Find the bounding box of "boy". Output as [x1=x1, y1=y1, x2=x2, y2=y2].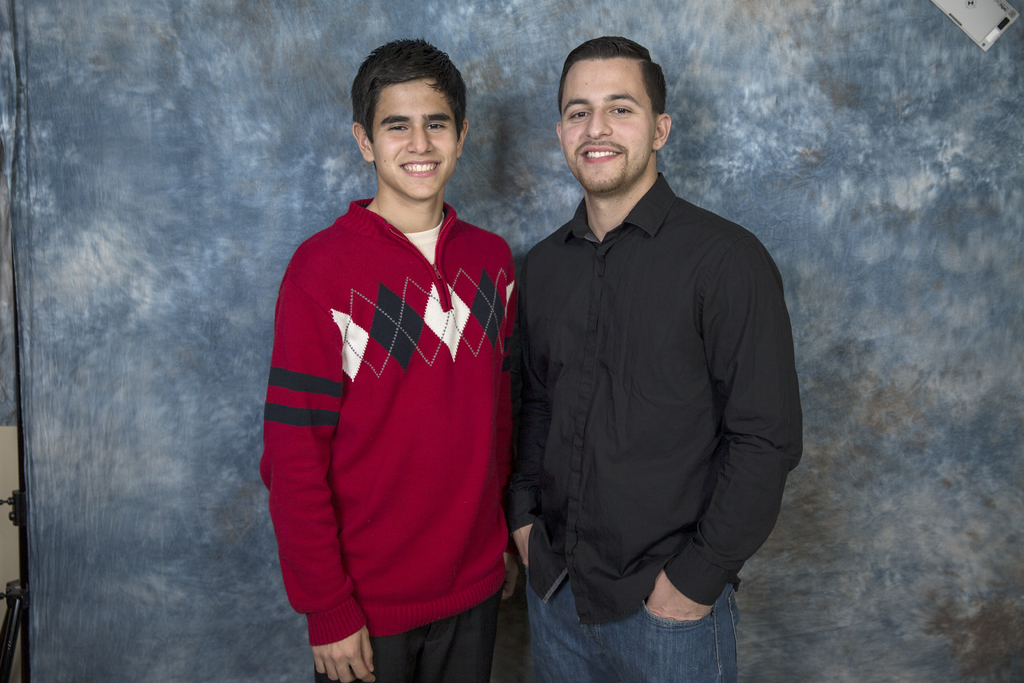
[x1=252, y1=34, x2=511, y2=682].
